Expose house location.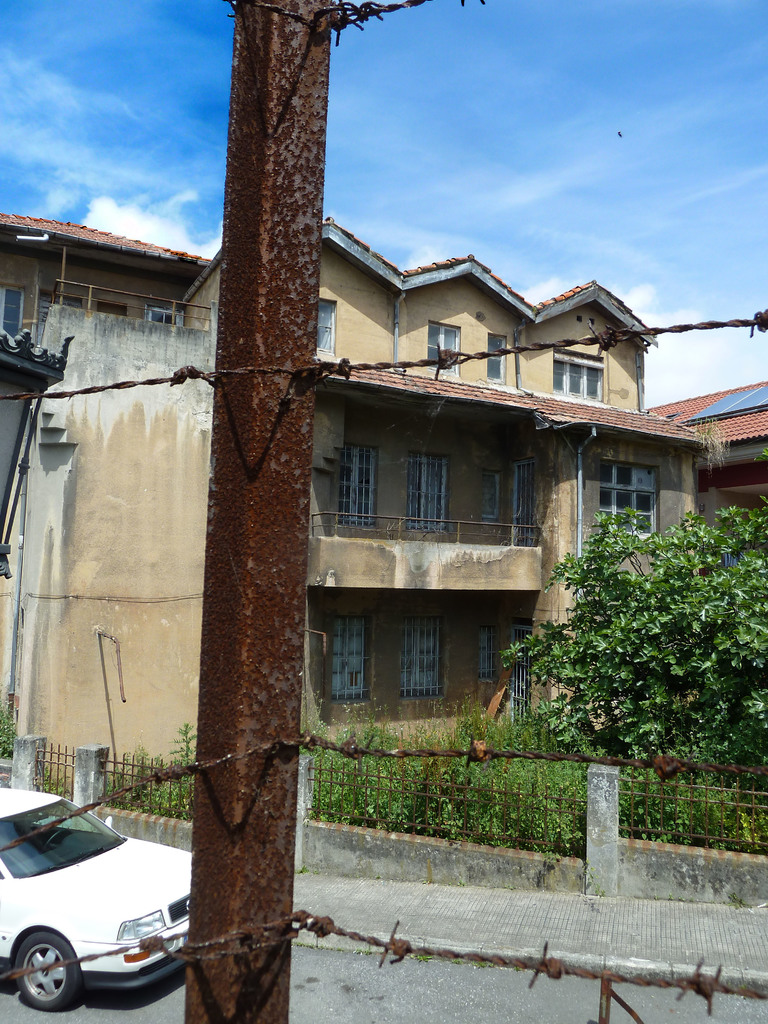
Exposed at left=109, top=137, right=729, bottom=821.
